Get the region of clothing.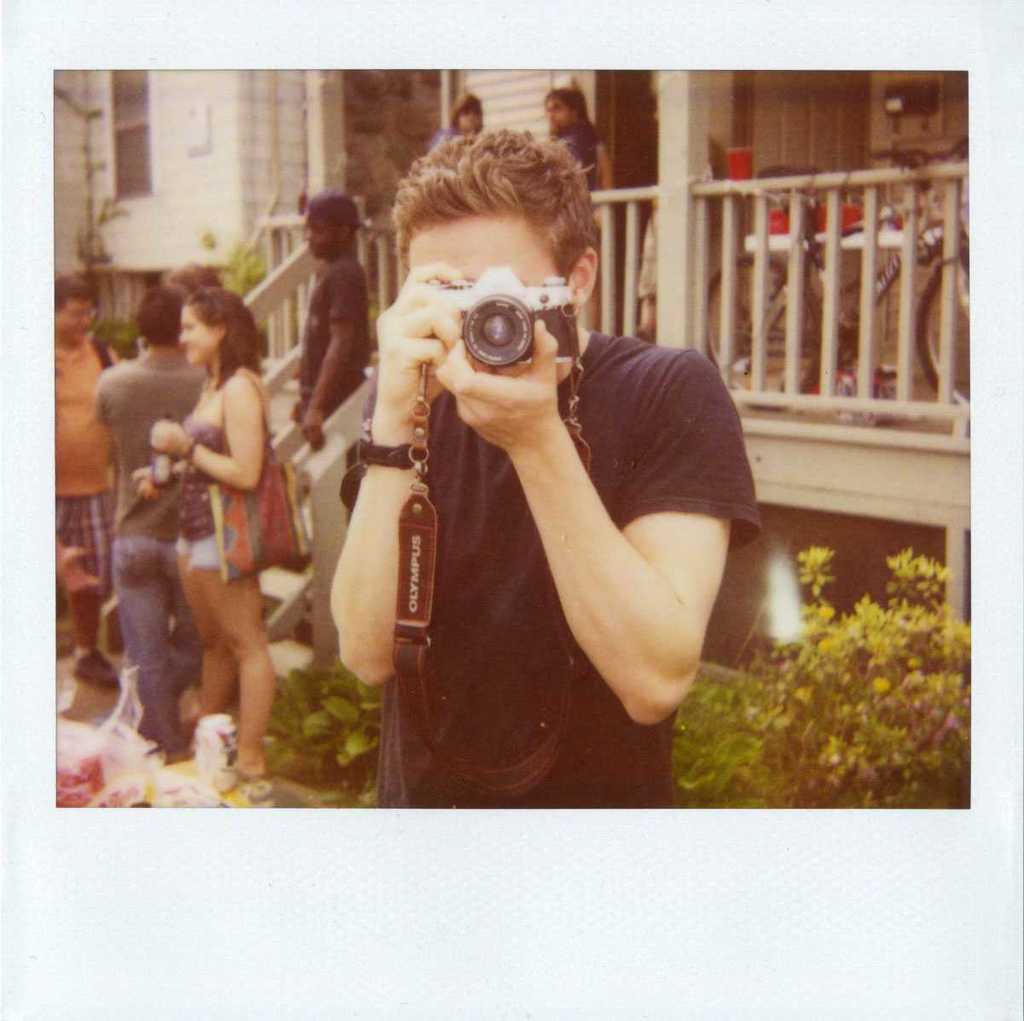
[171, 377, 266, 570].
